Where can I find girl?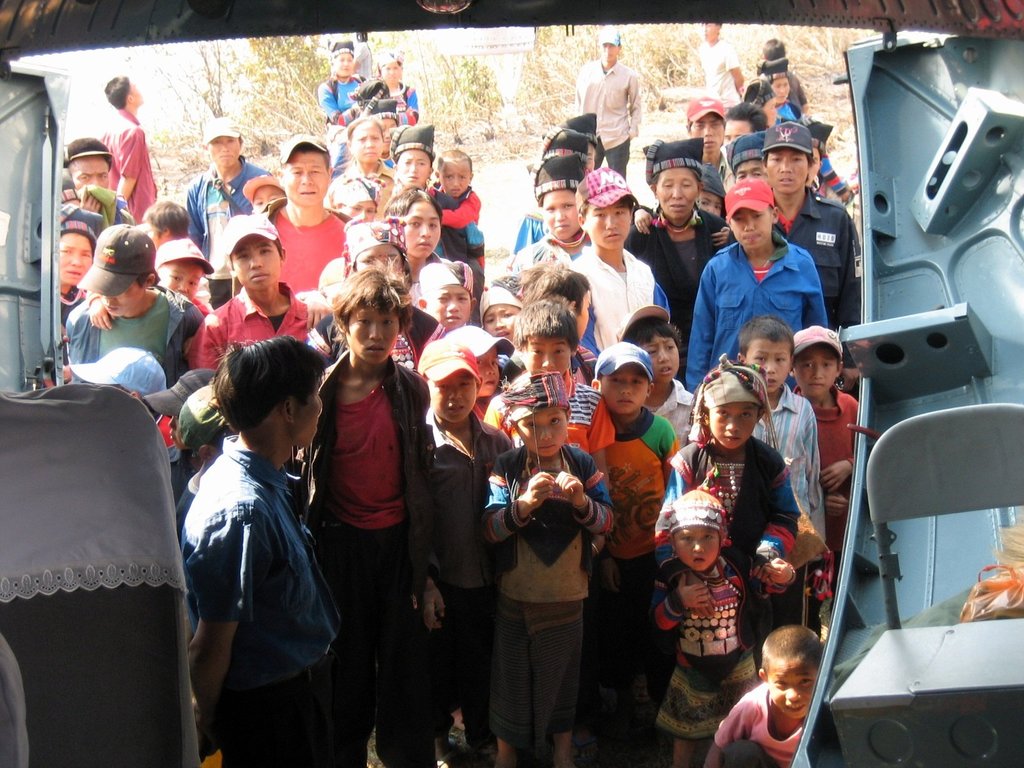
You can find it at (472, 378, 611, 767).
